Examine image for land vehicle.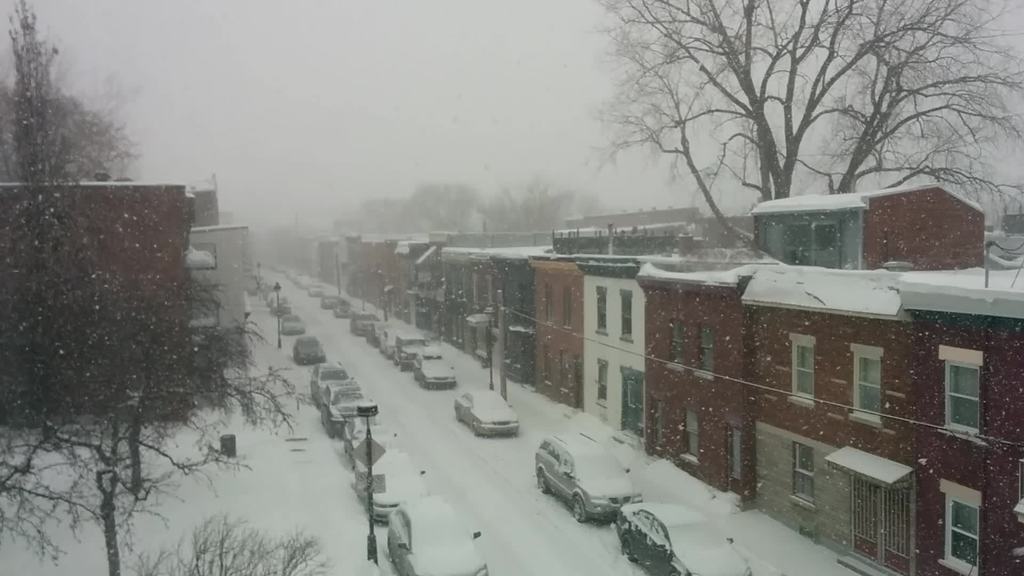
Examination result: select_region(531, 429, 639, 520).
